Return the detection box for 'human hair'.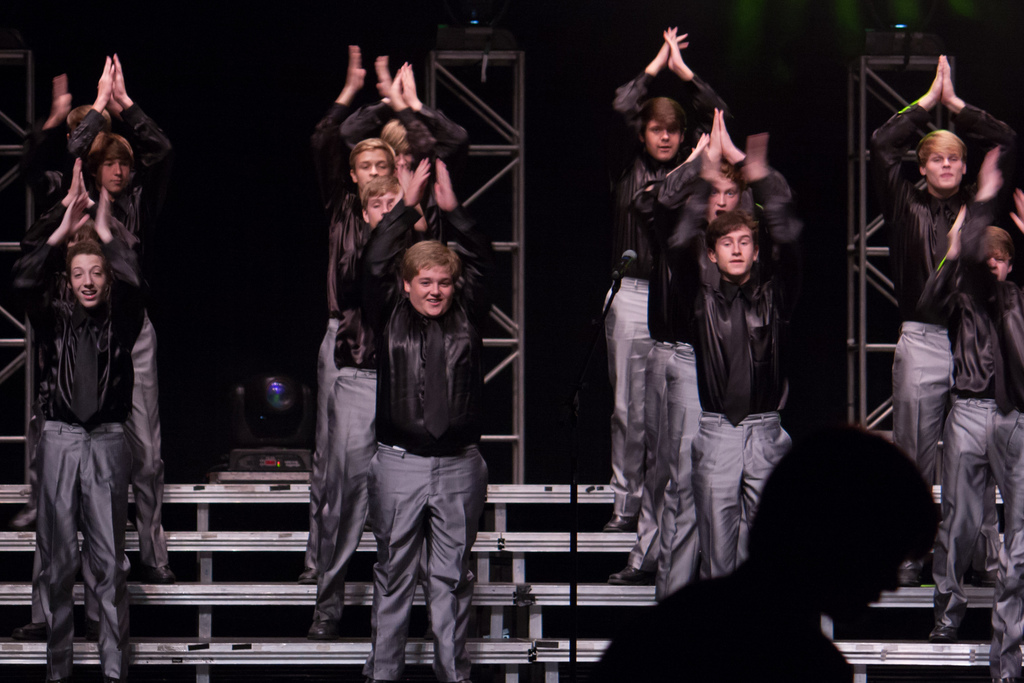
397/239/469/294.
